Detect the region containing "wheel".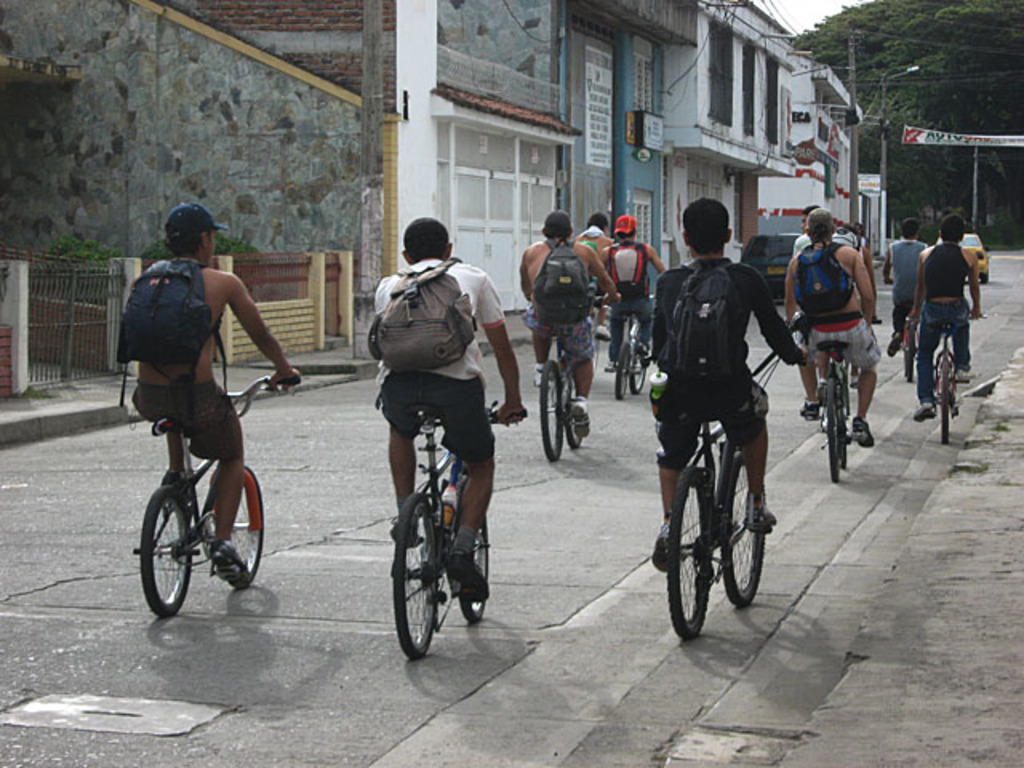
rect(664, 464, 720, 645).
